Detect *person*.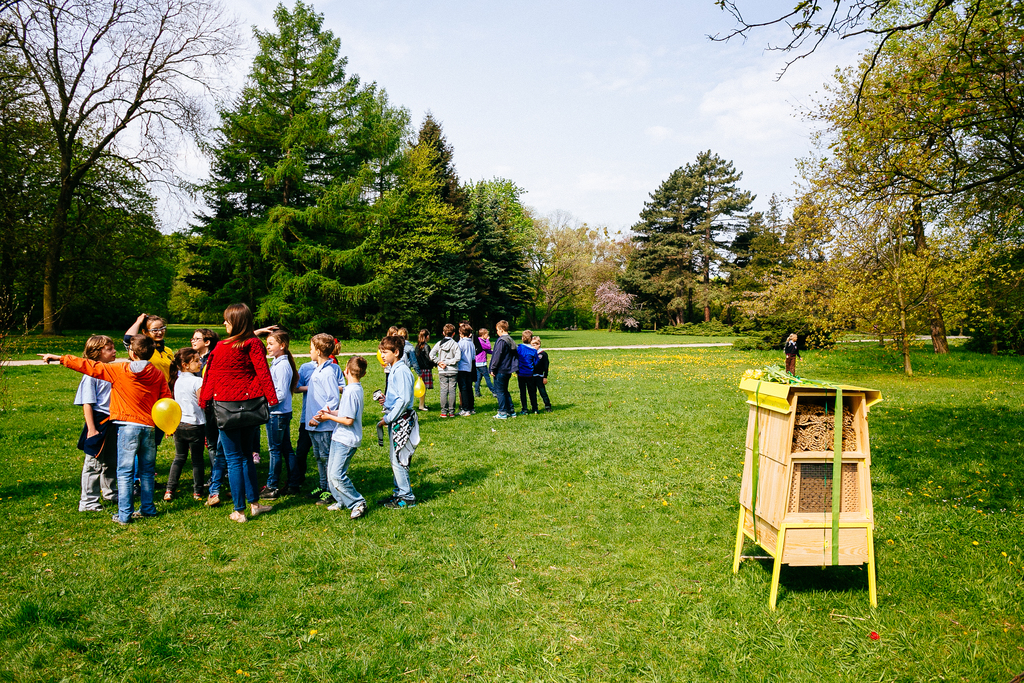
Detected at bbox=[189, 328, 219, 497].
